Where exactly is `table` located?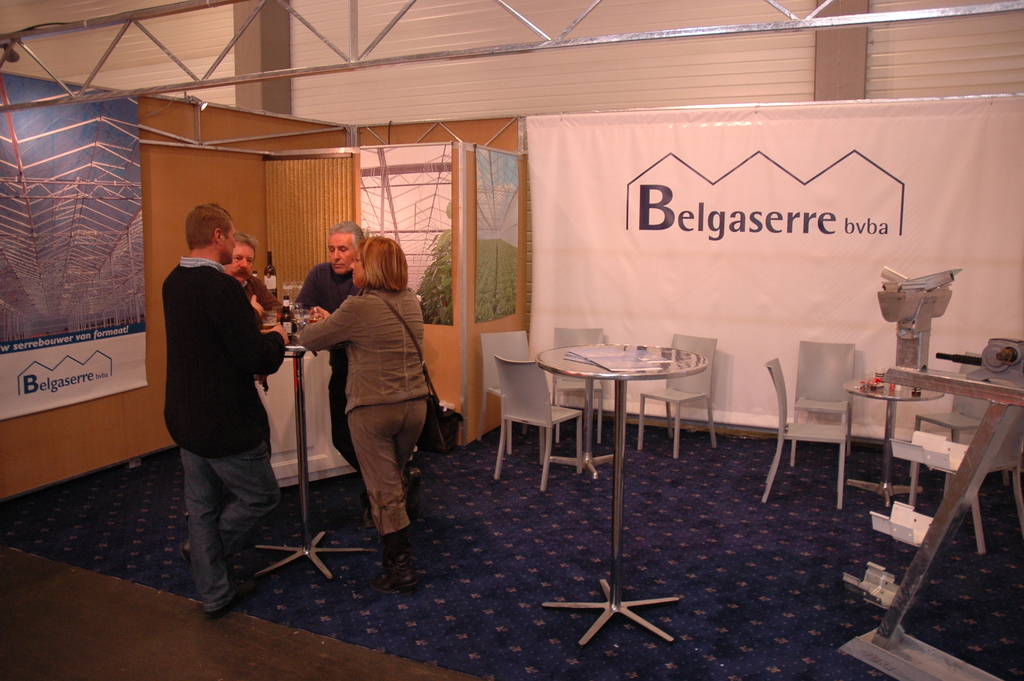
Its bounding box is bbox=(531, 334, 723, 652).
